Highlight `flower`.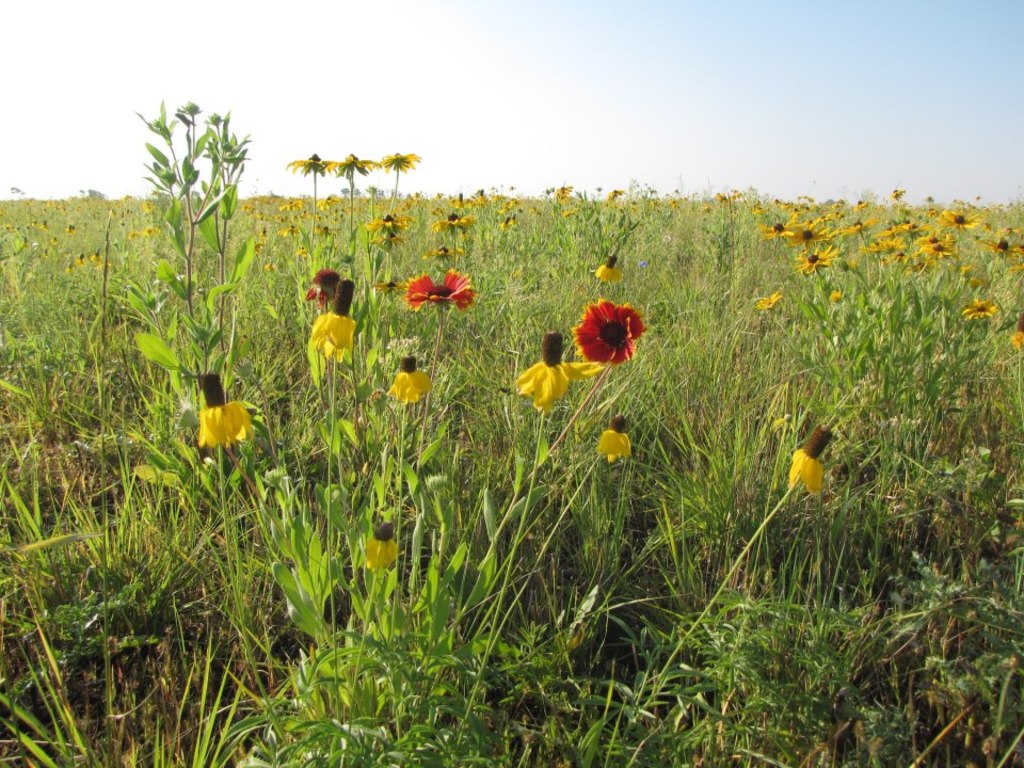
Highlighted region: box=[201, 368, 260, 450].
